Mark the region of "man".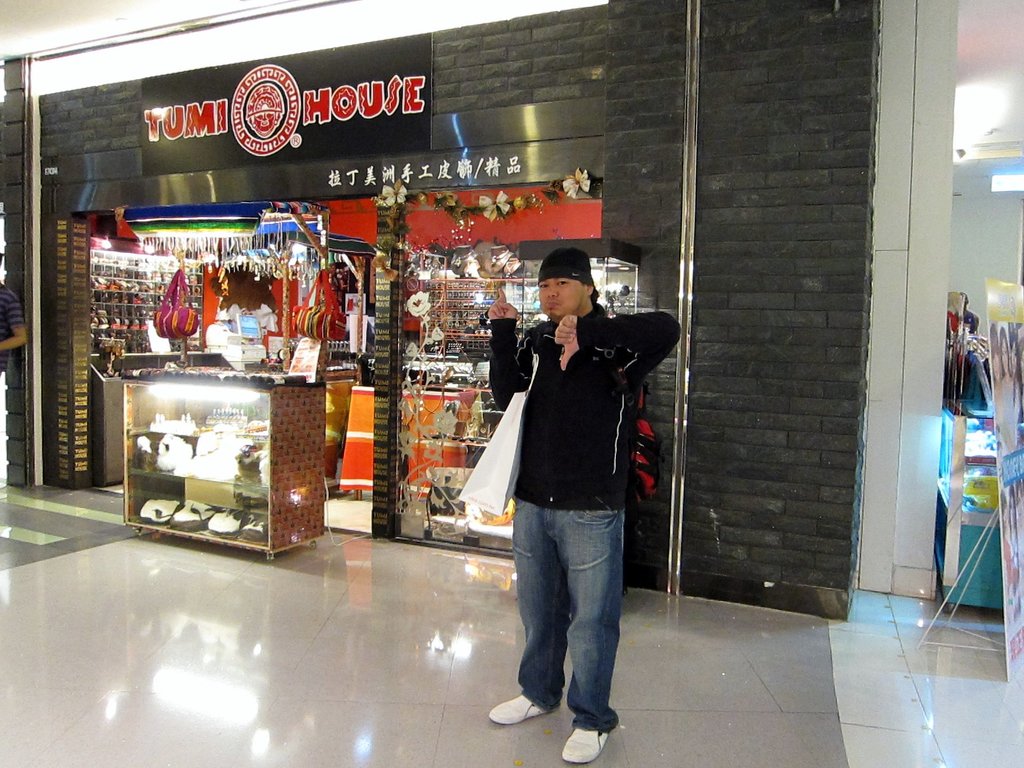
Region: bbox(475, 242, 661, 730).
